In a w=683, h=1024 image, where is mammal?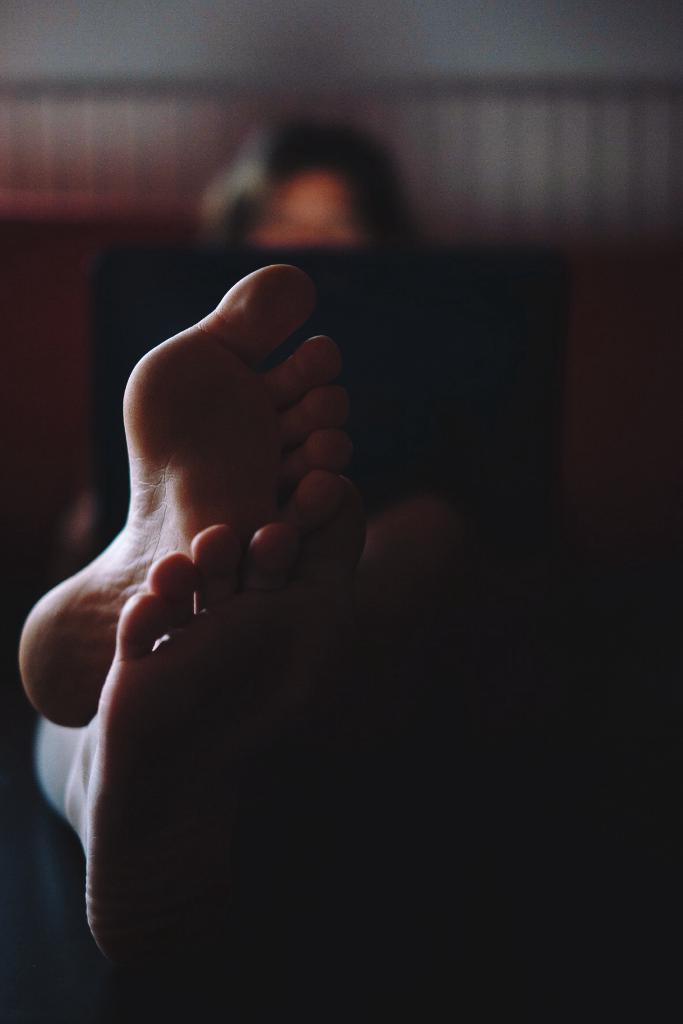
19, 113, 474, 980.
